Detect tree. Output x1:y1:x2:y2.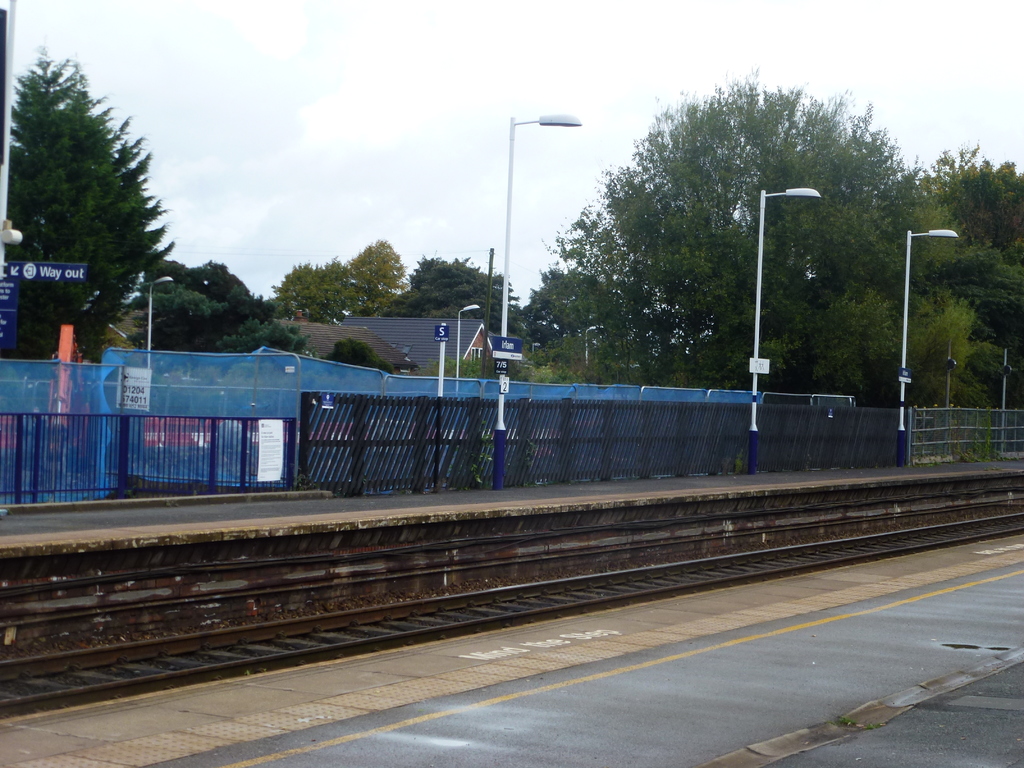
138:256:195:303.
